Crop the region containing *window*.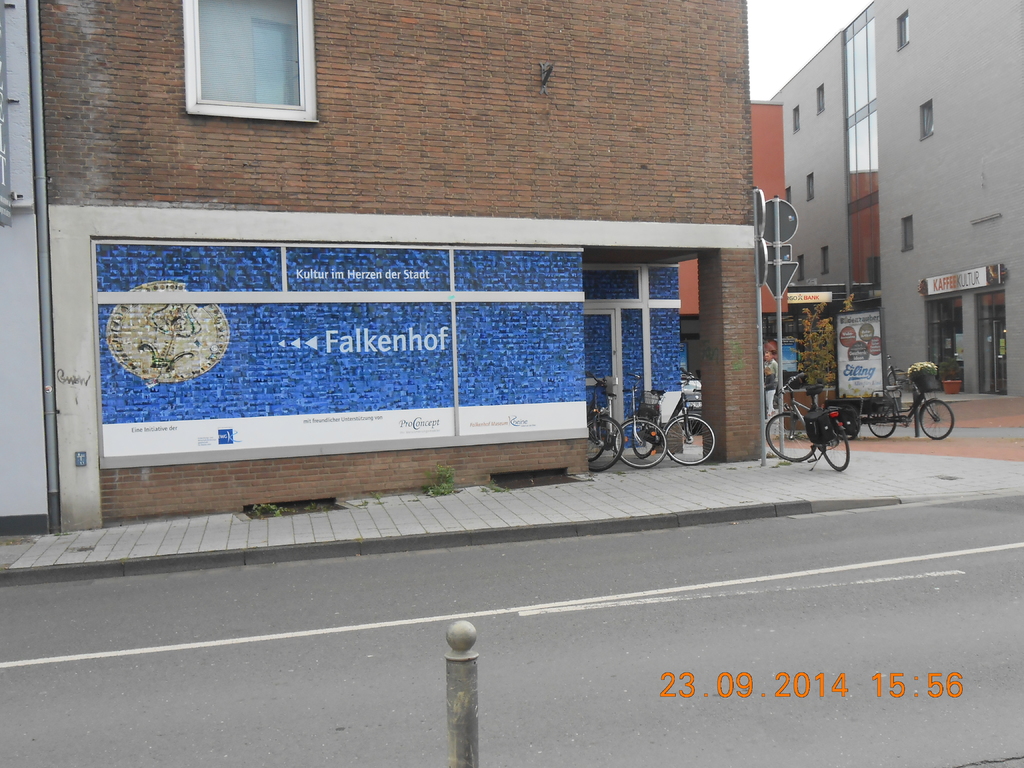
Crop region: [left=796, top=249, right=808, bottom=284].
